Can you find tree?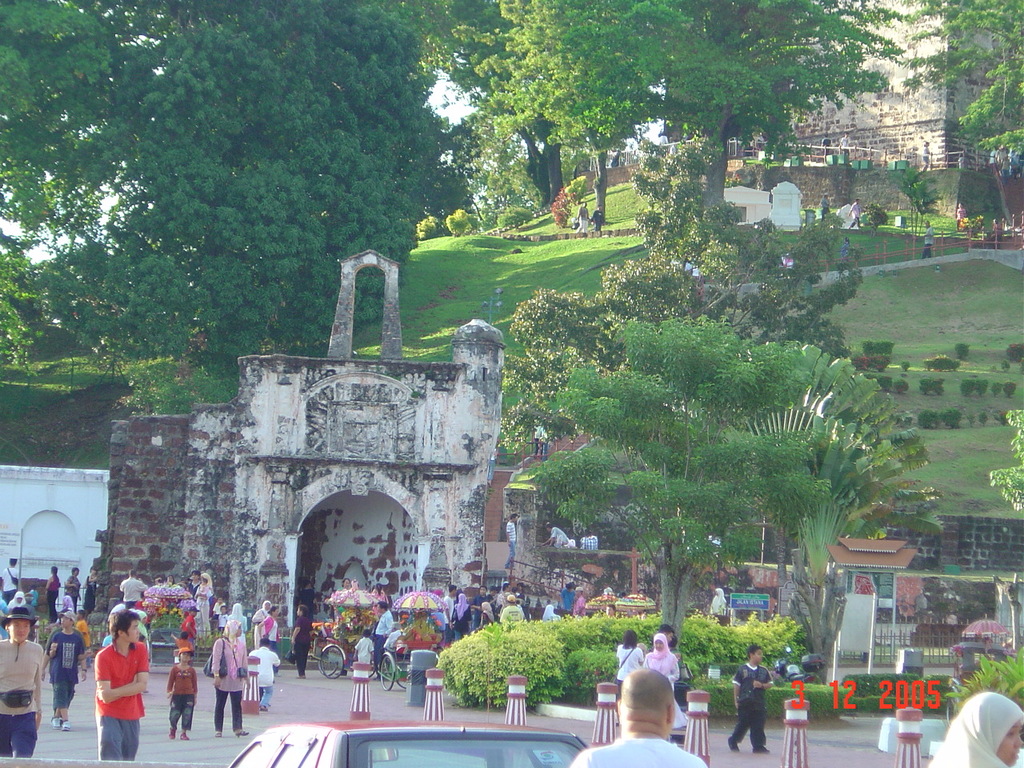
Yes, bounding box: l=523, t=314, r=835, b=640.
